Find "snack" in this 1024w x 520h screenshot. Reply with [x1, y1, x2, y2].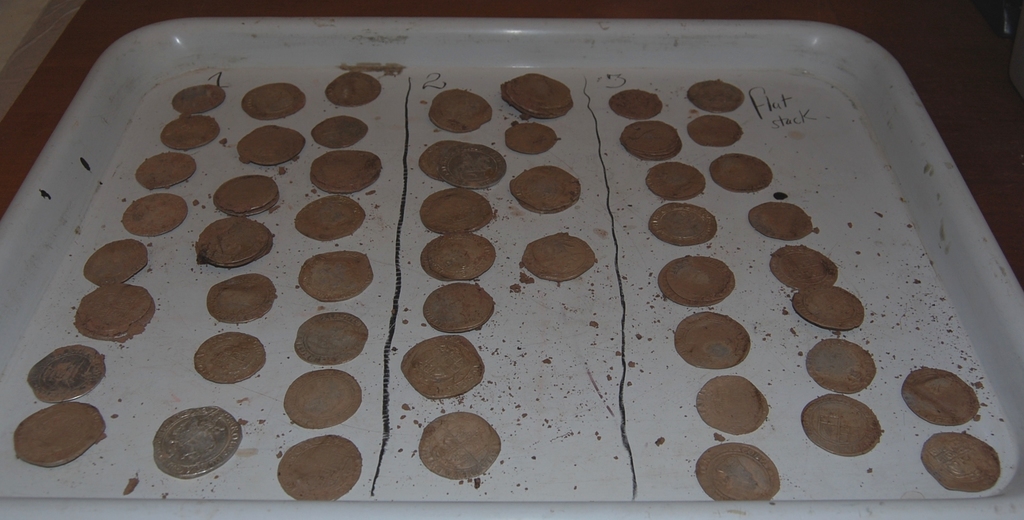
[191, 335, 264, 382].
